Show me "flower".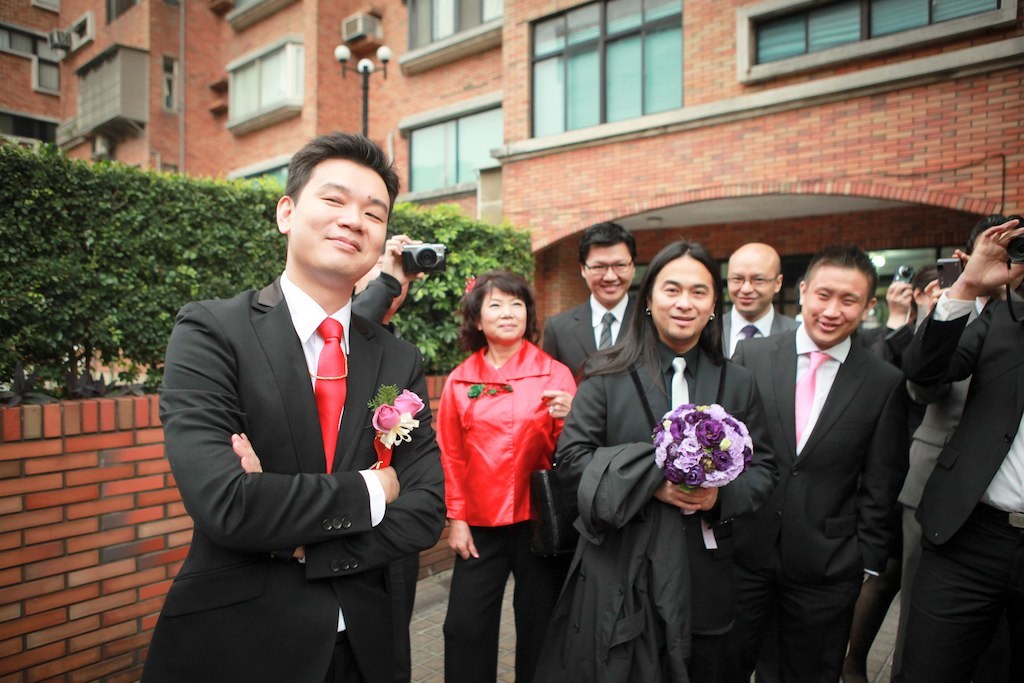
"flower" is here: bbox=(367, 405, 404, 438).
